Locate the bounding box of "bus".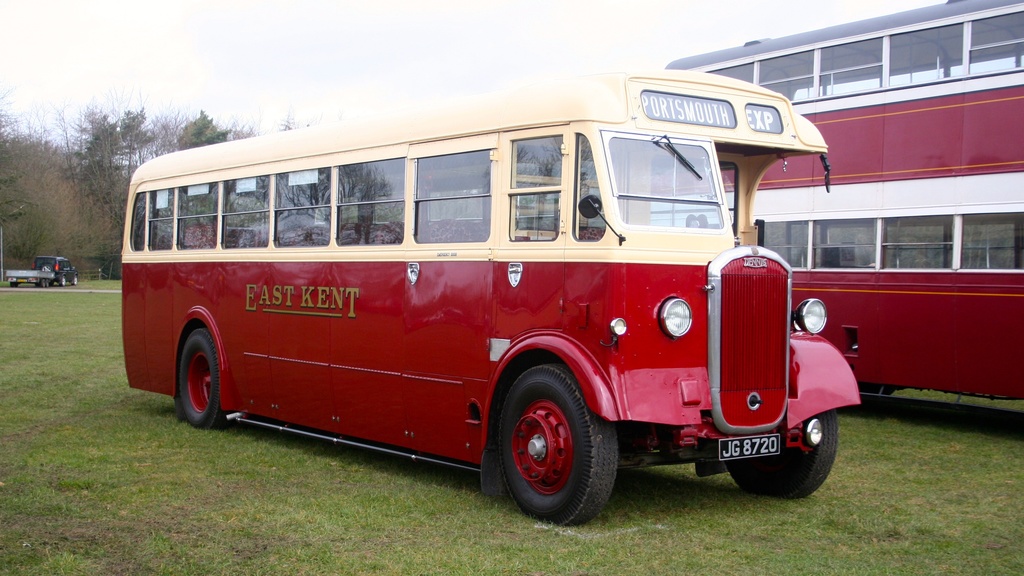
Bounding box: rect(122, 65, 858, 529).
